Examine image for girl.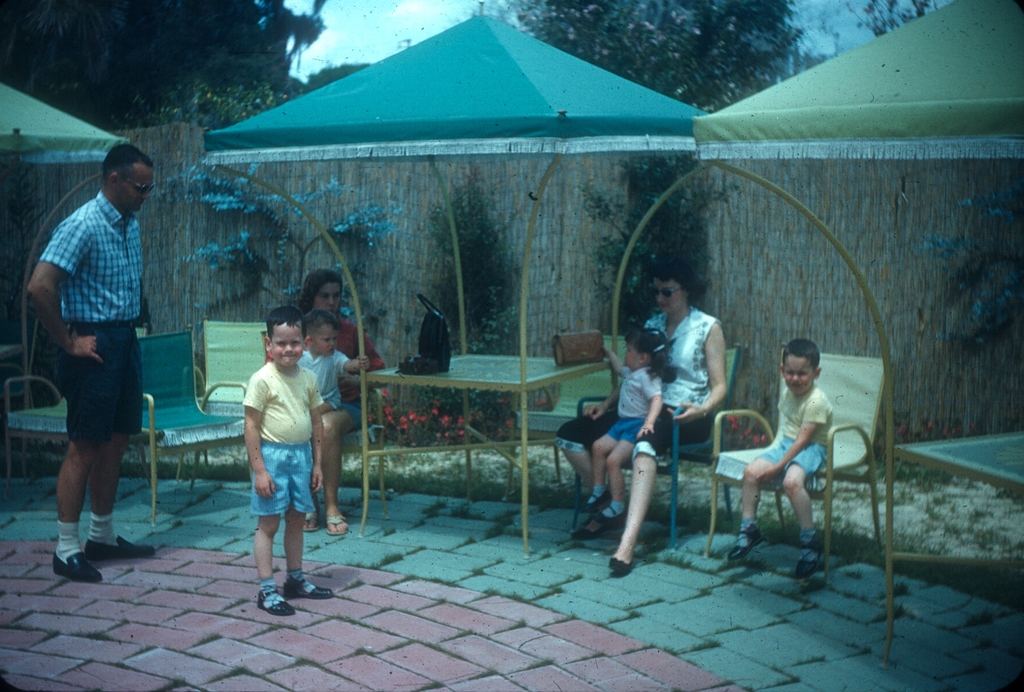
Examination result: (266,270,383,536).
